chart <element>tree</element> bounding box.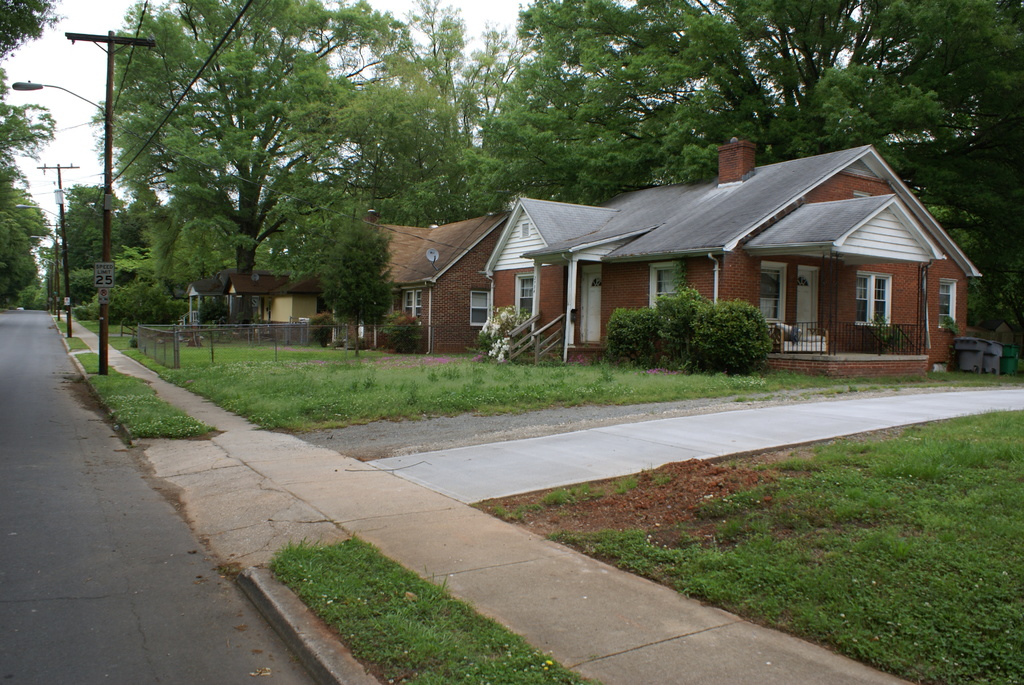
Charted: (339, 5, 538, 240).
